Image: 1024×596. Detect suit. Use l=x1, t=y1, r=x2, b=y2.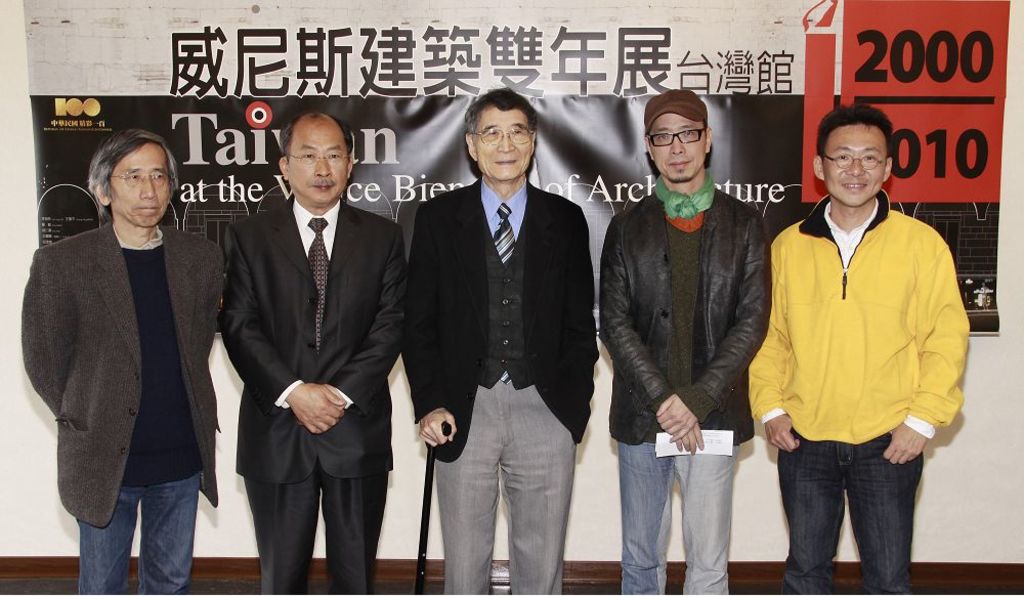
l=396, t=174, r=603, b=595.
